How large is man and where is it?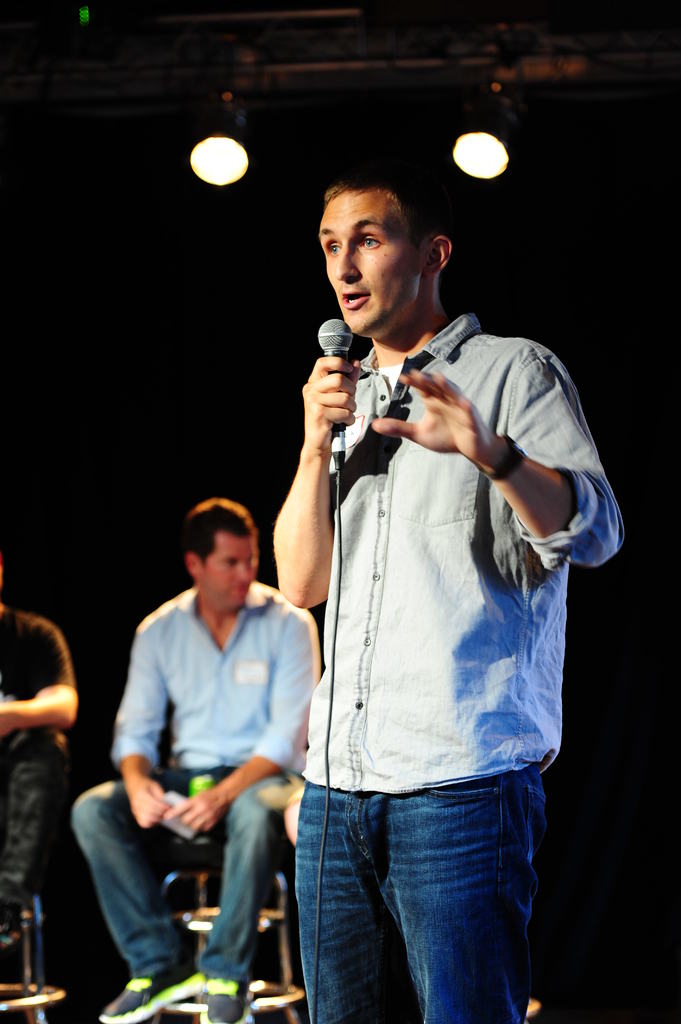
Bounding box: l=63, t=501, r=319, b=1023.
